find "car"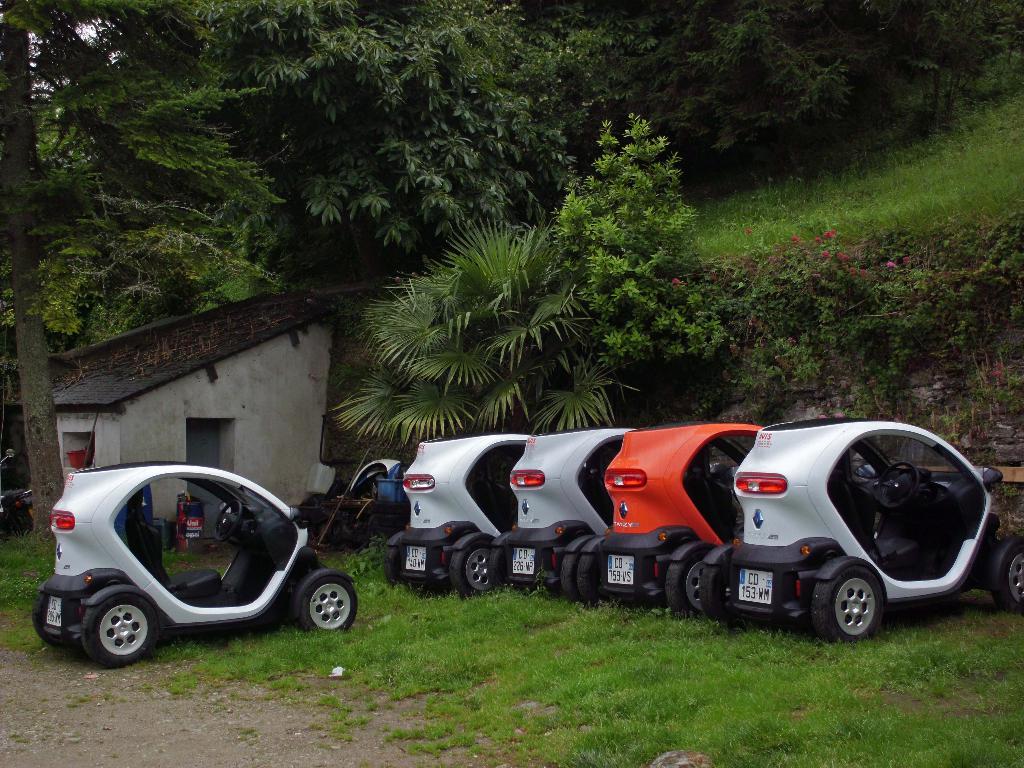
{"left": 704, "top": 412, "right": 1023, "bottom": 642}
